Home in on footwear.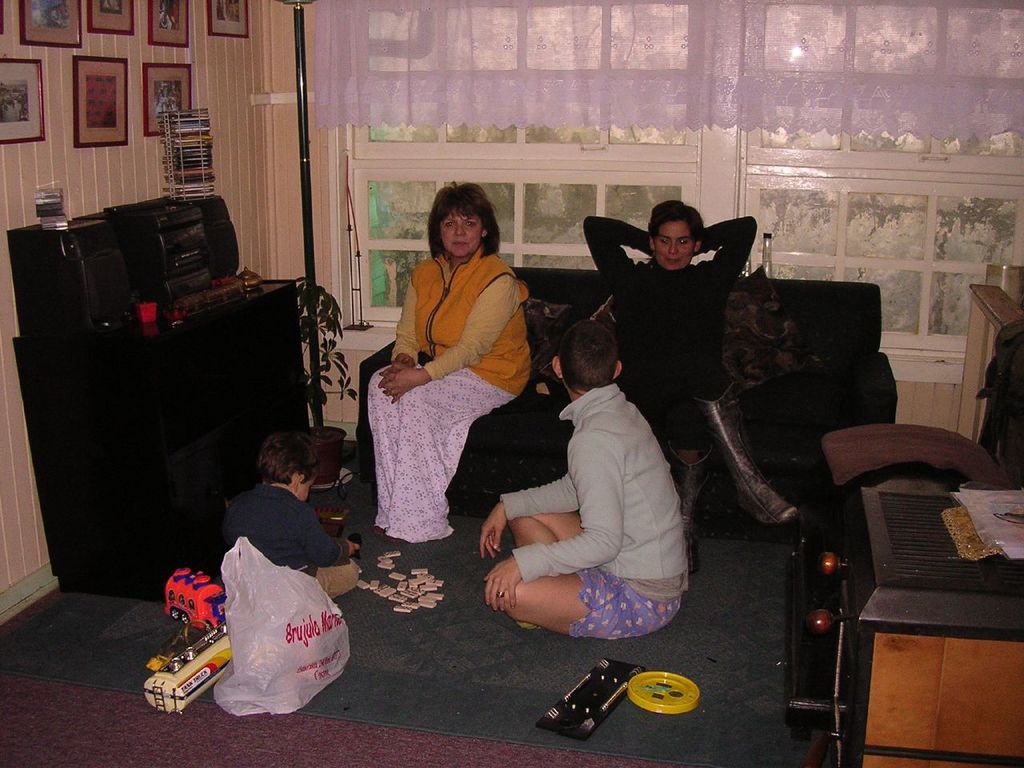
Homed in at (x1=686, y1=376, x2=805, y2=528).
